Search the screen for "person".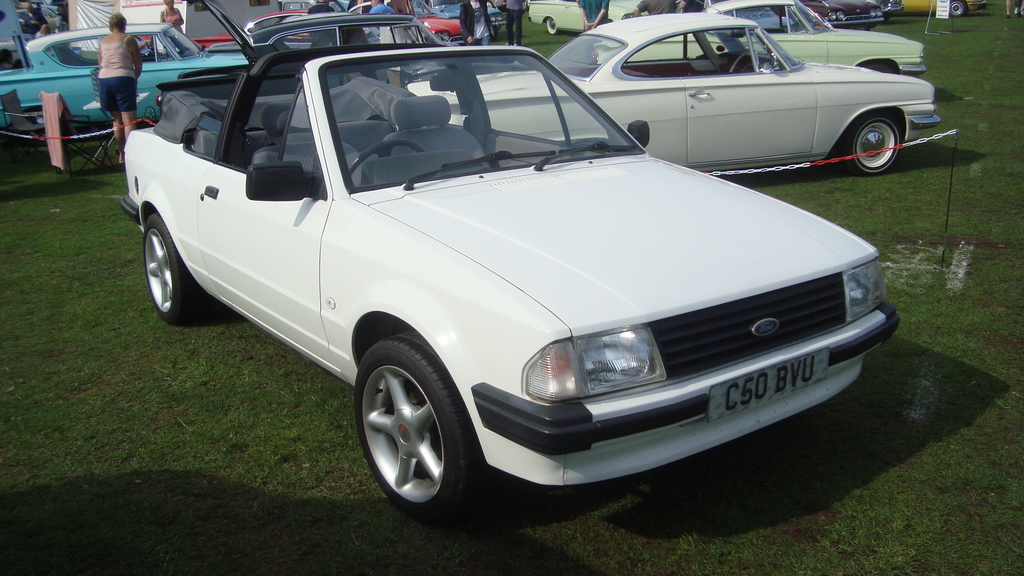
Found at <bbox>504, 0, 528, 52</bbox>.
